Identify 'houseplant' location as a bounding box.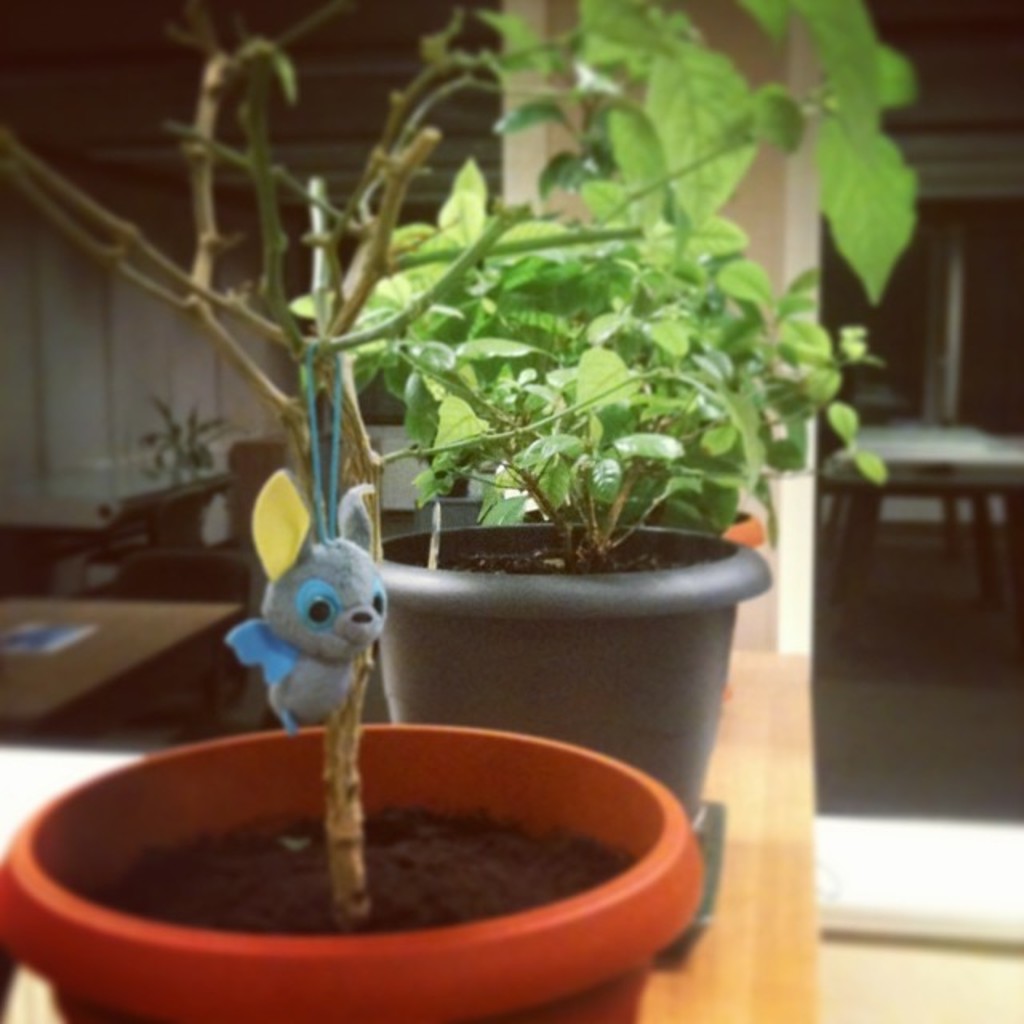
0, 0, 909, 1022.
